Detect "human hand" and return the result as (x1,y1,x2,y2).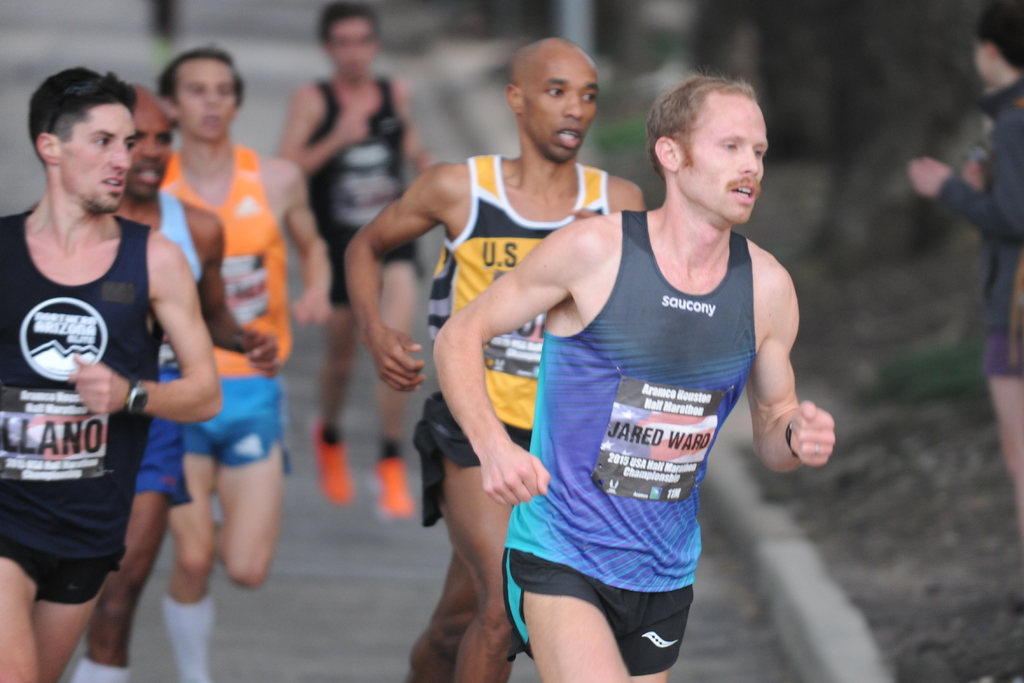
(291,288,331,322).
